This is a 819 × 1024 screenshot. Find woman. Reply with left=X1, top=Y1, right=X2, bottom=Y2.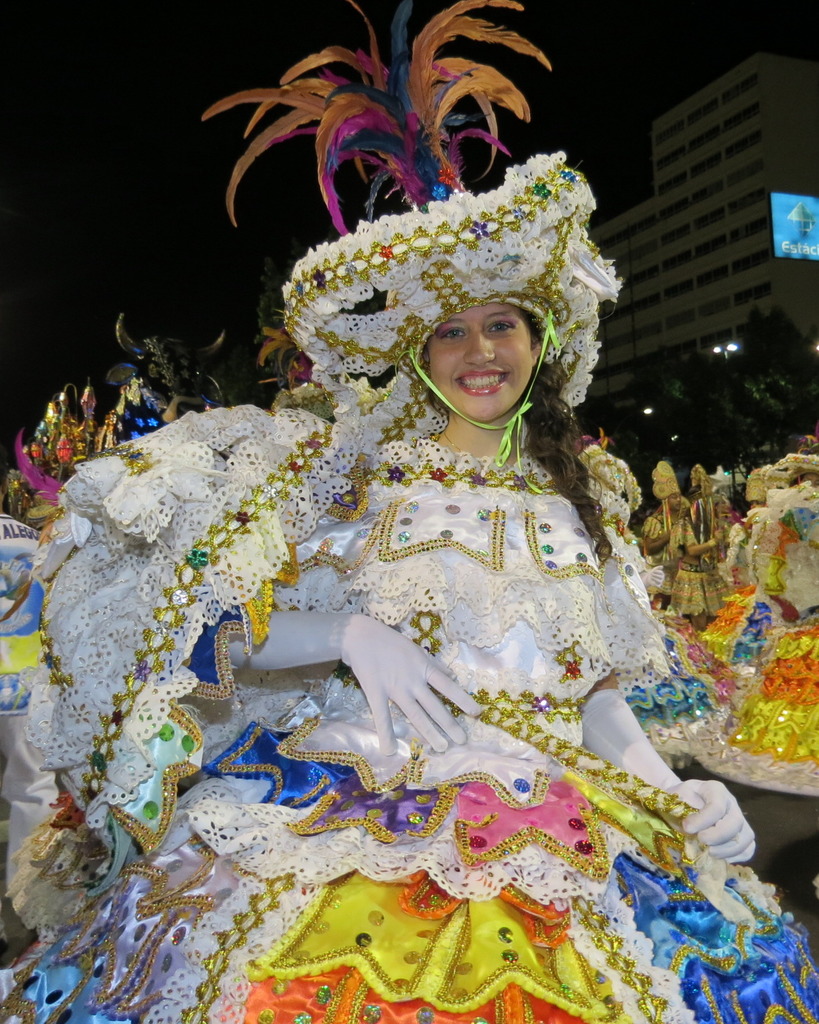
left=36, top=66, right=749, bottom=961.
